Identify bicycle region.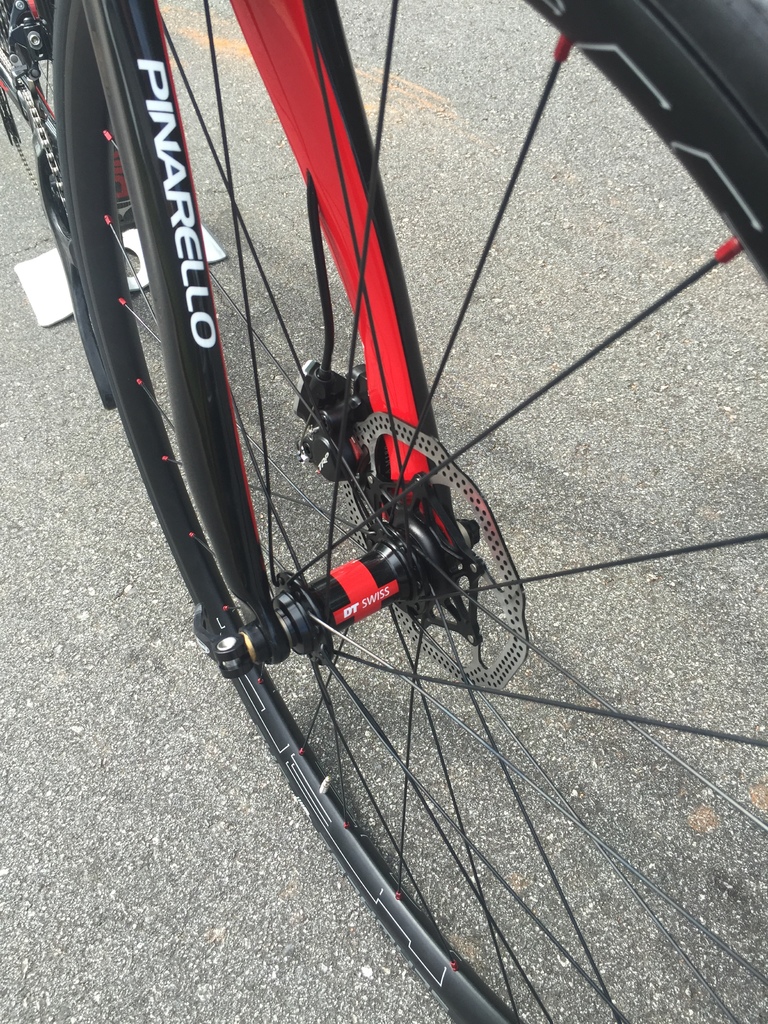
Region: [27, 60, 733, 981].
